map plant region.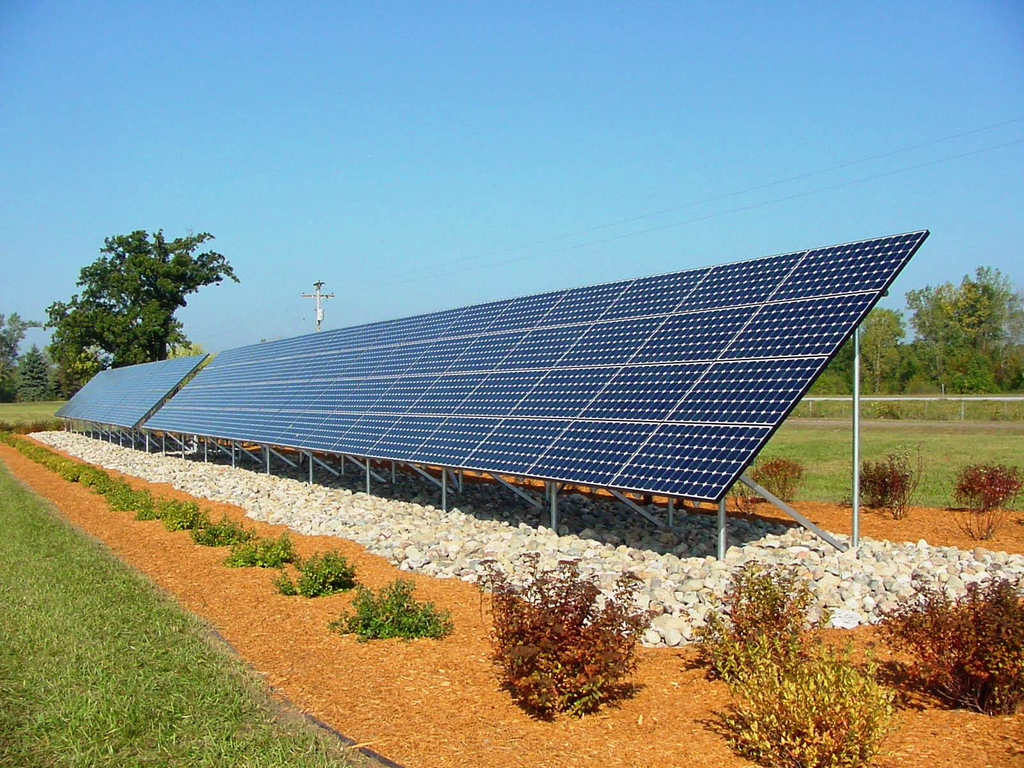
Mapped to locate(840, 566, 1023, 725).
